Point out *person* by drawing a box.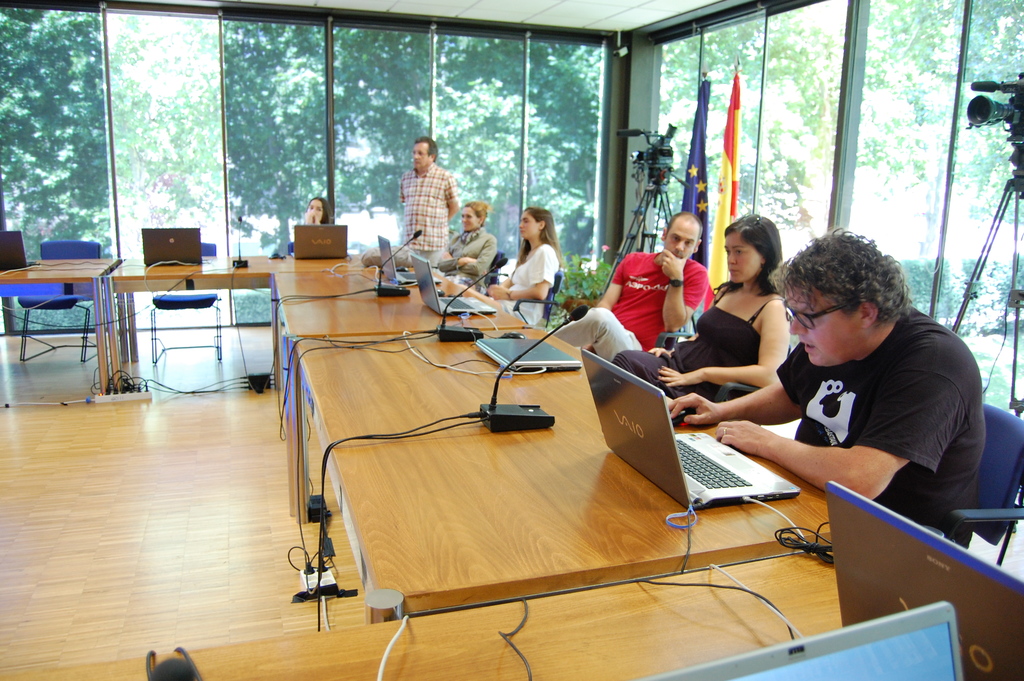
740 218 989 538.
